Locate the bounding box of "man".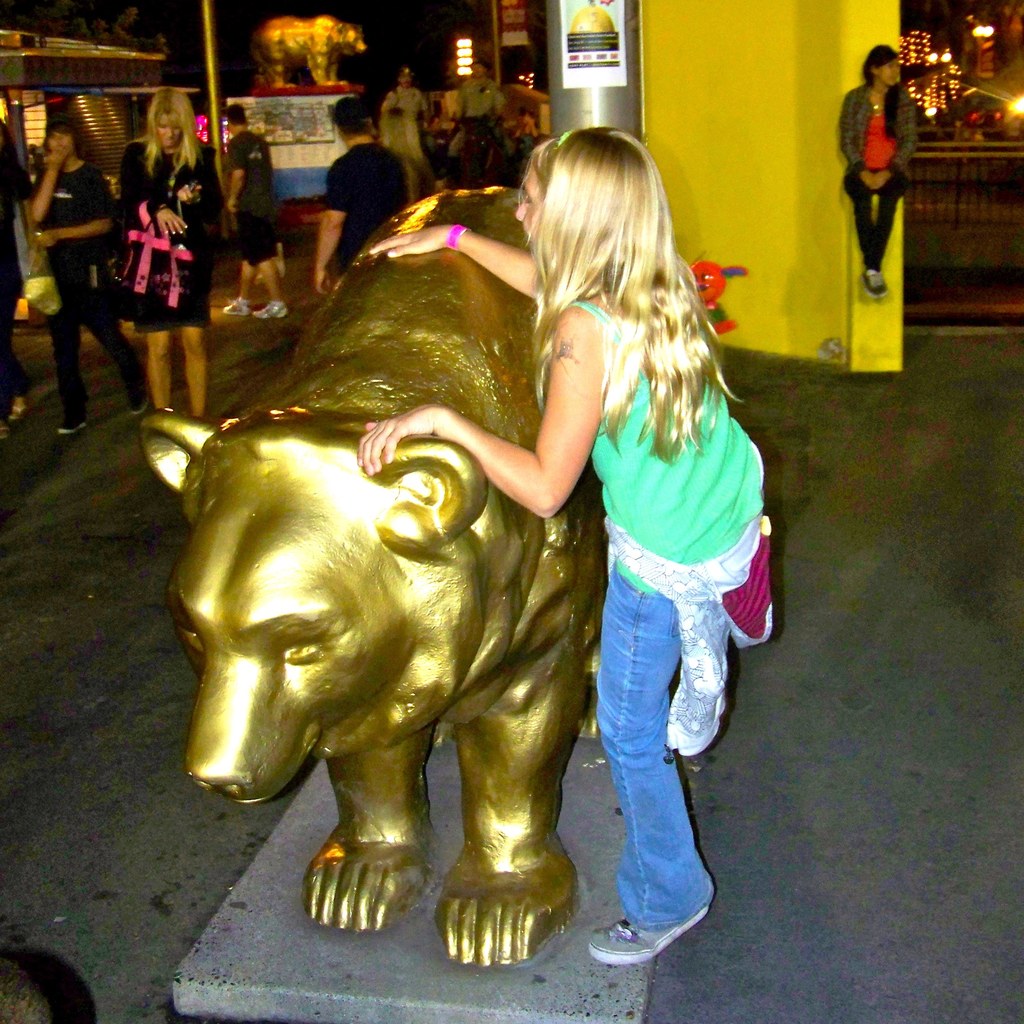
Bounding box: box(25, 116, 151, 442).
